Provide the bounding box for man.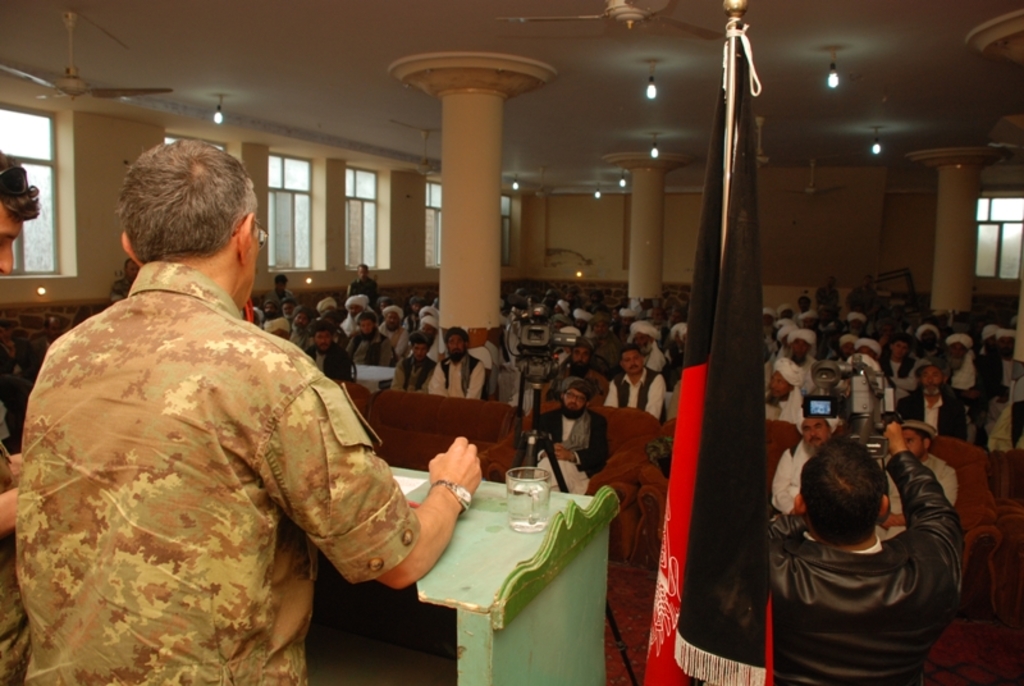
{"left": 631, "top": 320, "right": 667, "bottom": 379}.
